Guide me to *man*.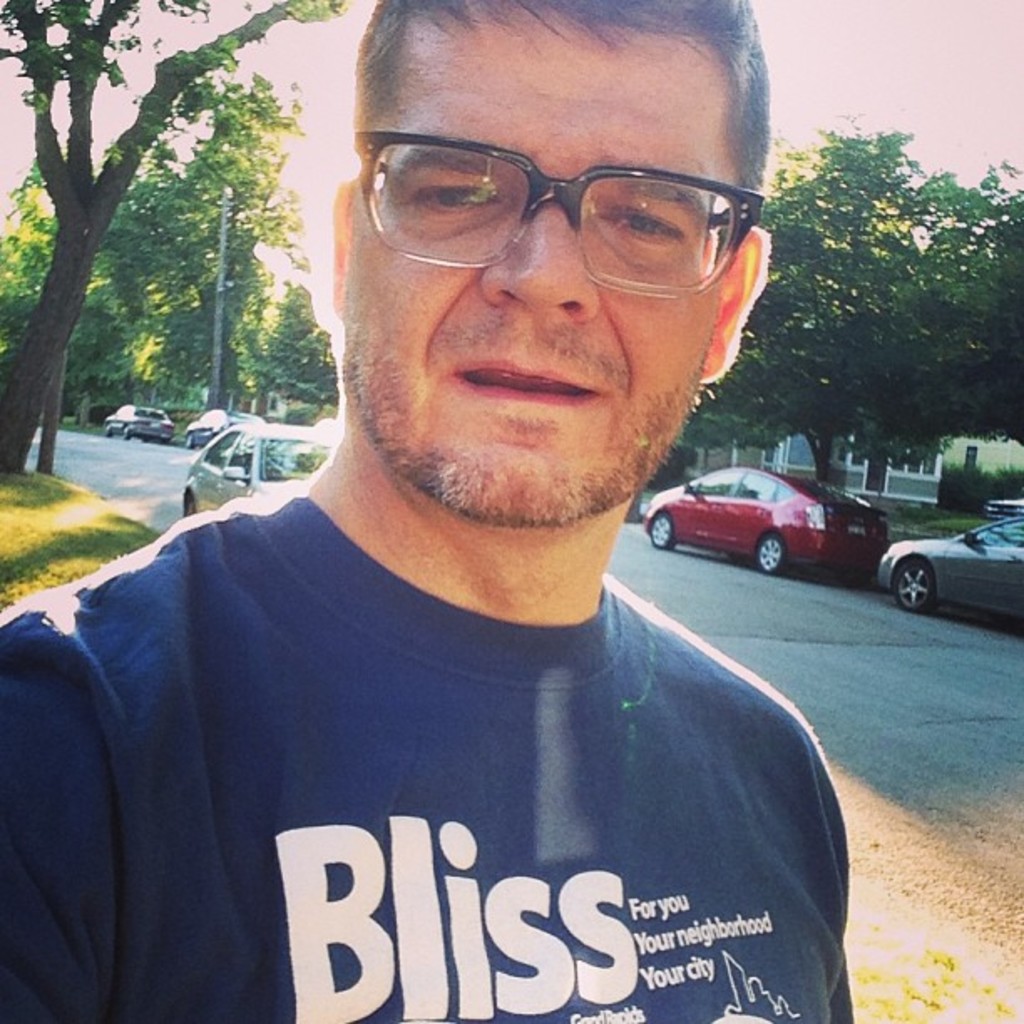
Guidance: x1=0 y1=0 x2=862 y2=1022.
